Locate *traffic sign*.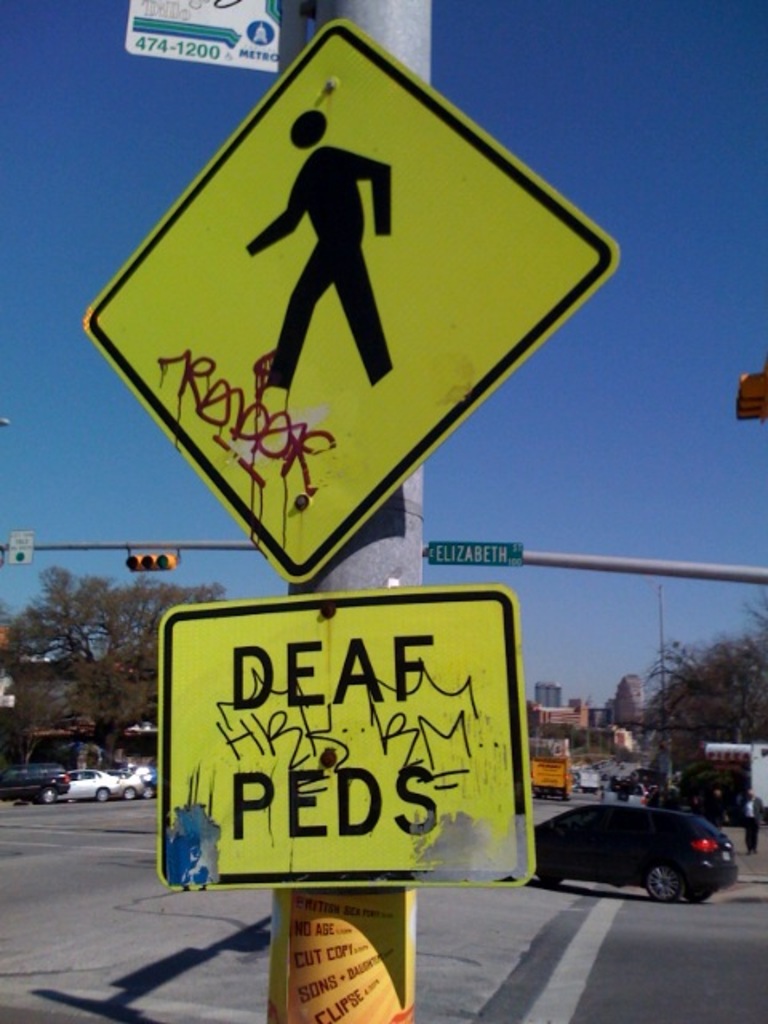
Bounding box: (126, 555, 173, 568).
